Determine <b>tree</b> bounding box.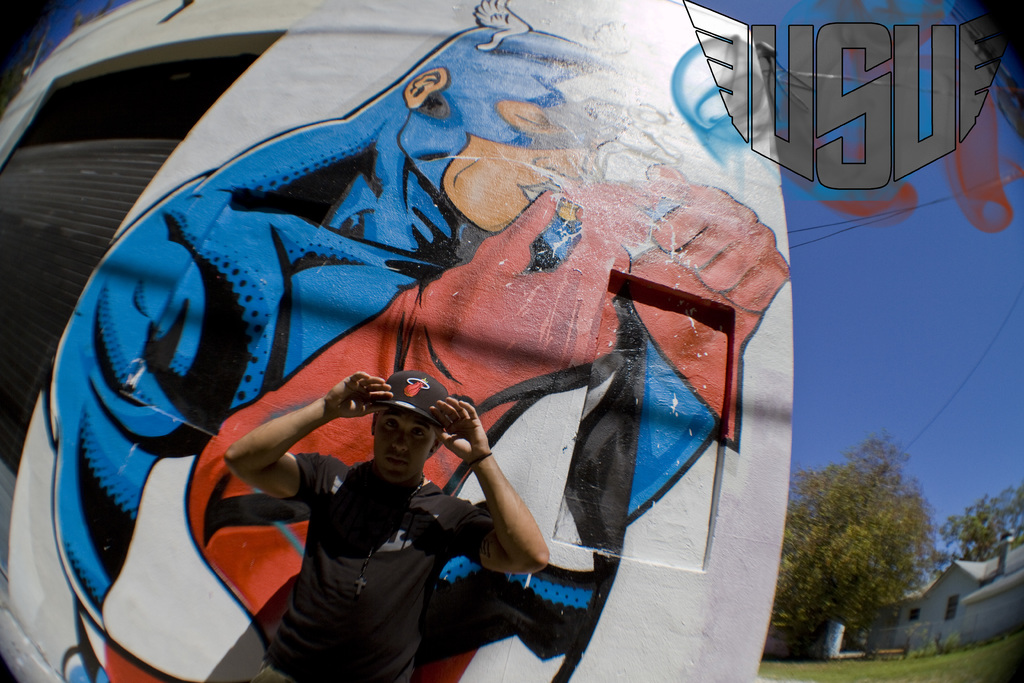
Determined: left=938, top=479, right=1023, bottom=561.
